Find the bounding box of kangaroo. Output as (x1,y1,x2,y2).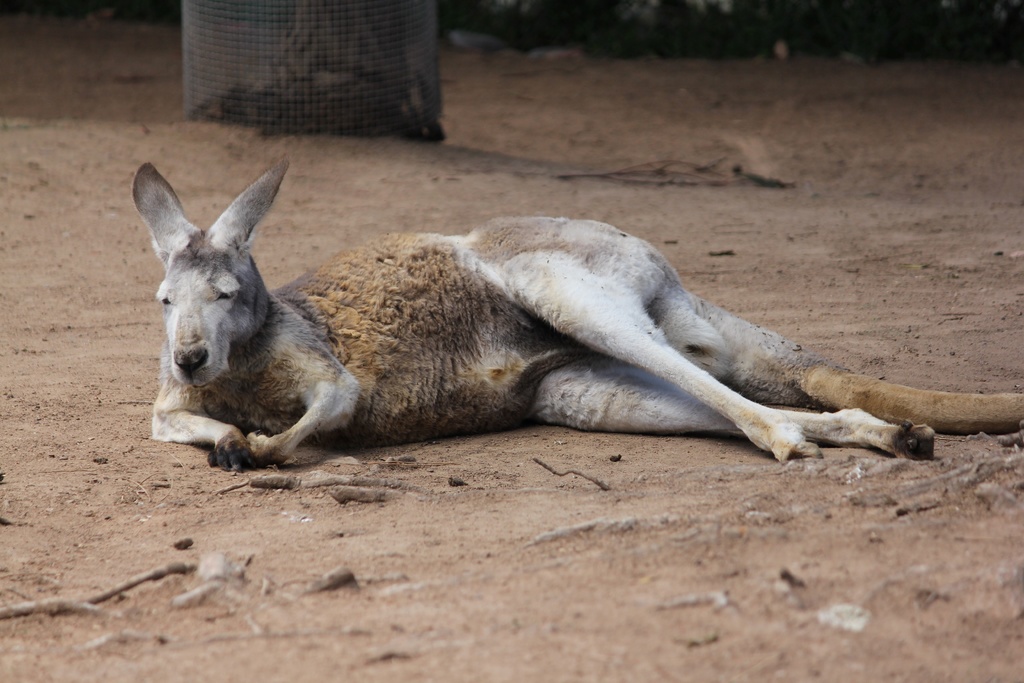
(134,158,1023,477).
